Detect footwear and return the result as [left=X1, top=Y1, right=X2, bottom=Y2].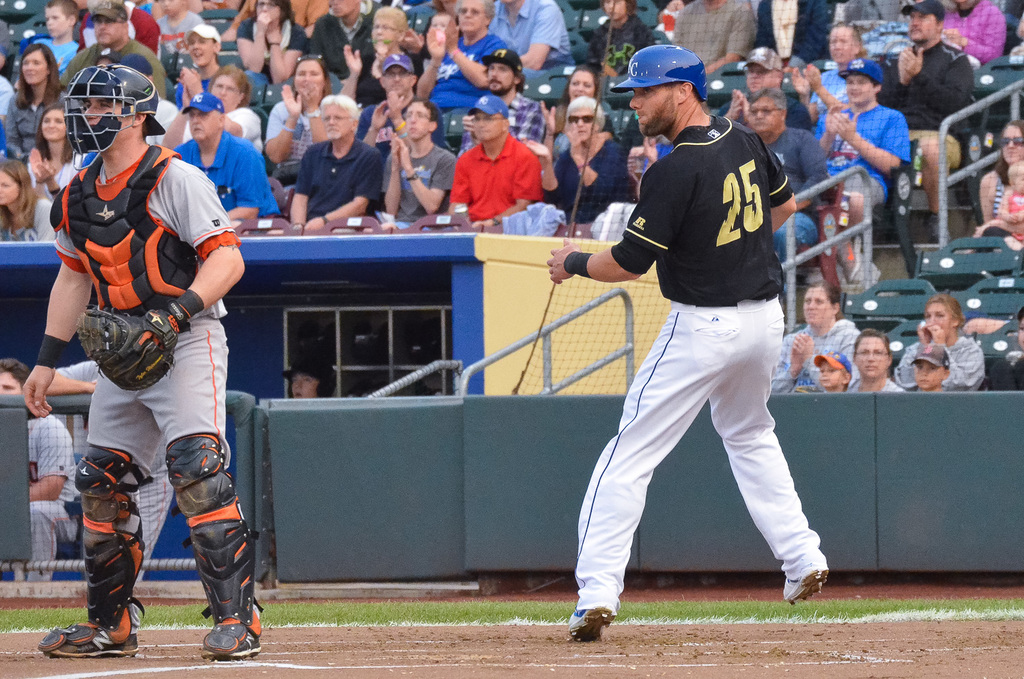
[left=40, top=615, right=137, bottom=658].
